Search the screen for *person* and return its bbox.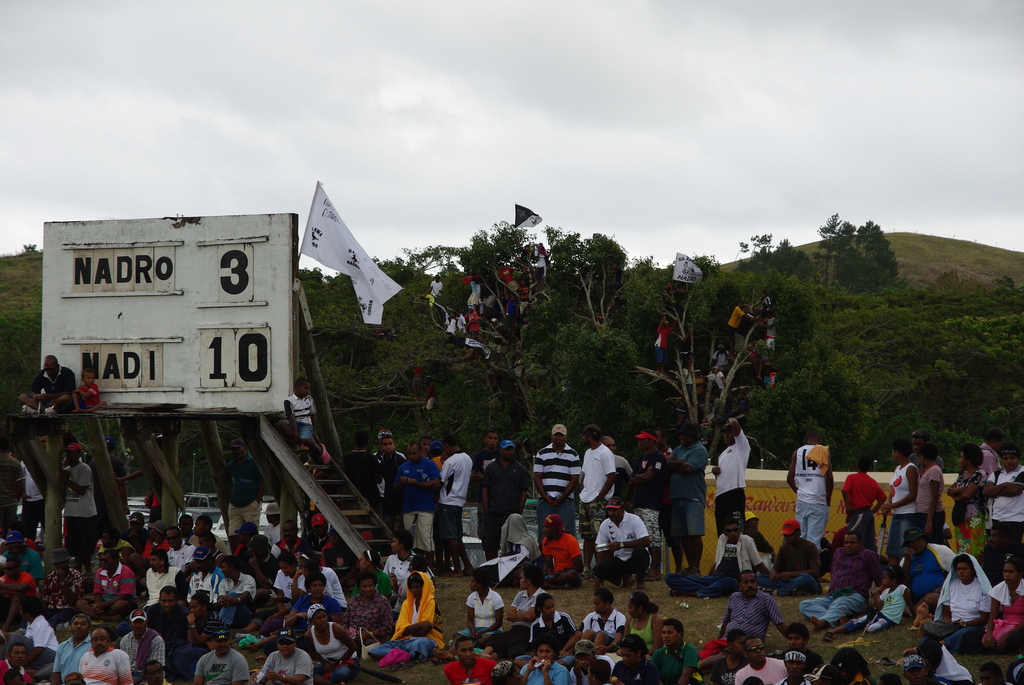
Found: l=0, t=643, r=30, b=681.
